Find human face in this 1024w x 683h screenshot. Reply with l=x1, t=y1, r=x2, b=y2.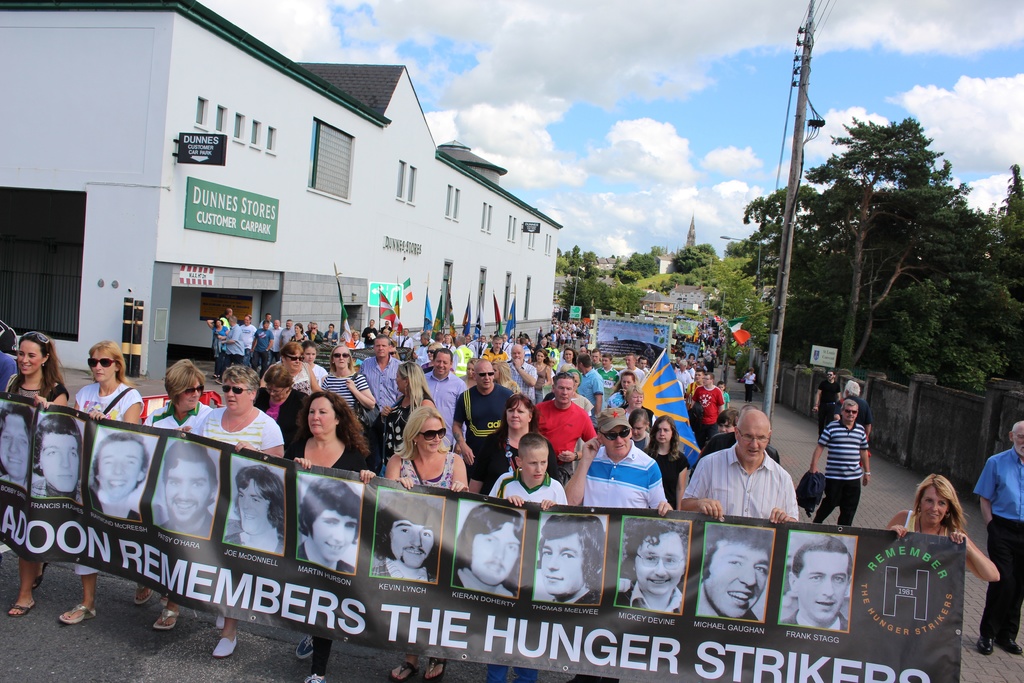
l=330, t=350, r=351, b=370.
